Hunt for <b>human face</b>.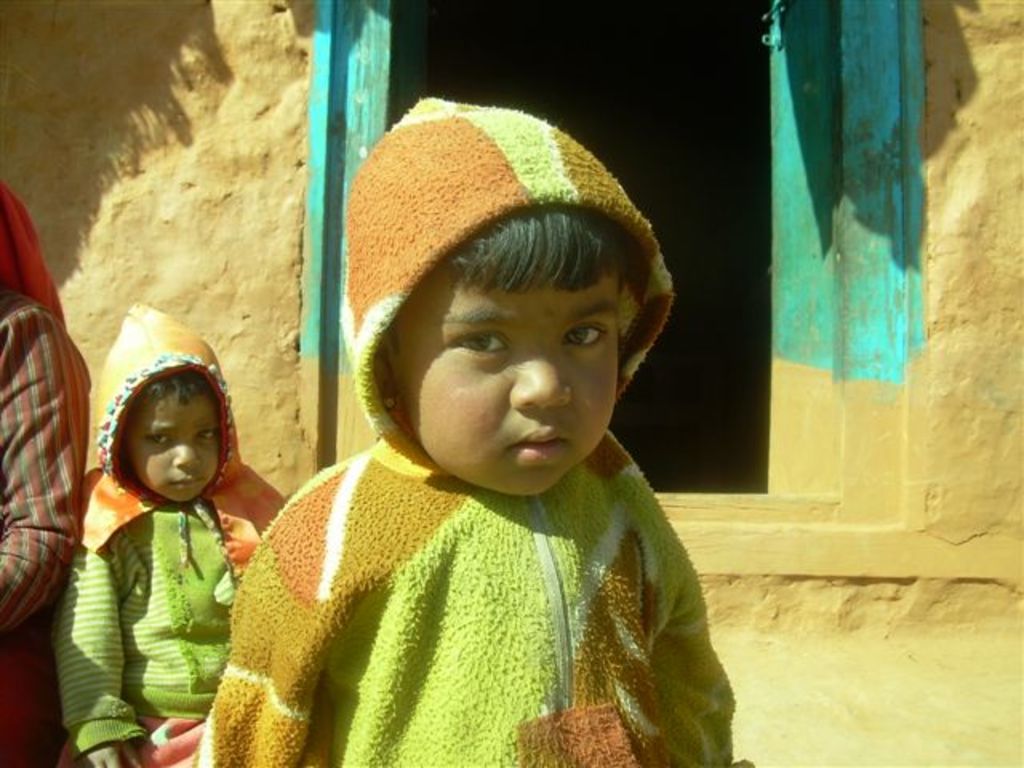
Hunted down at crop(405, 278, 626, 499).
